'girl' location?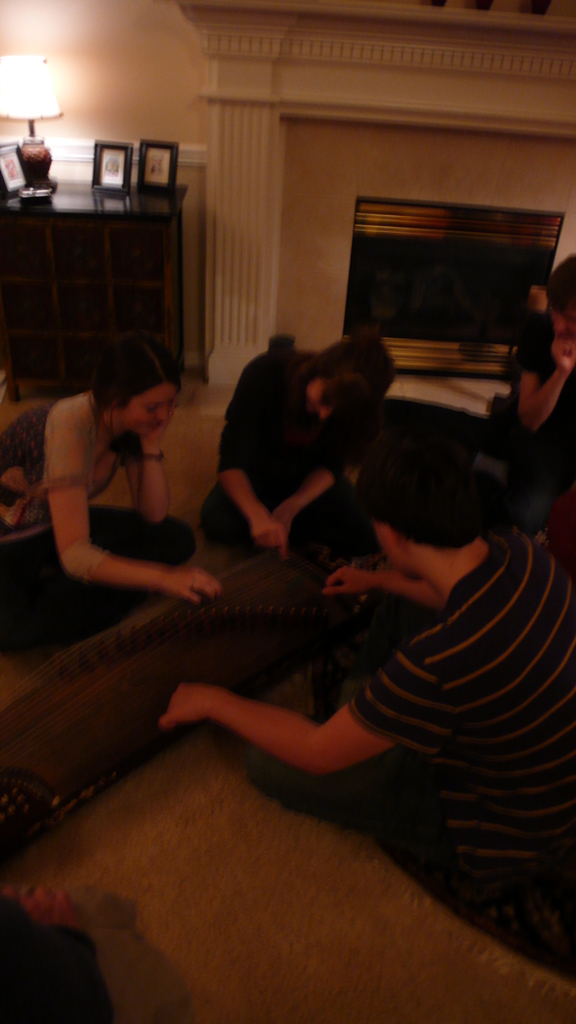
0,349,223,655
